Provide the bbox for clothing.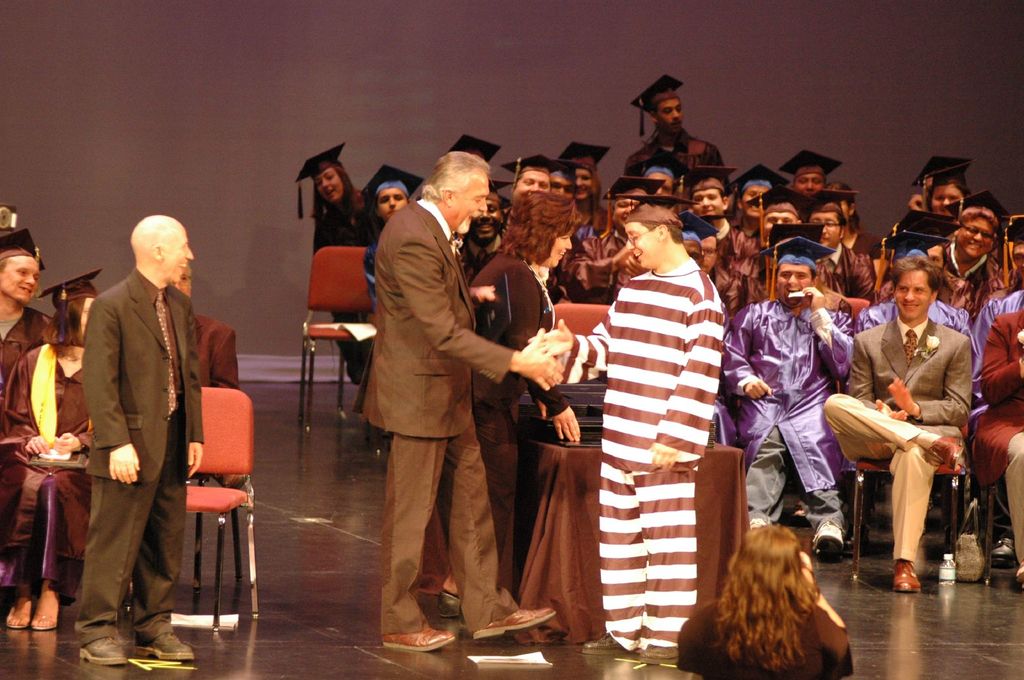
x1=311 y1=191 x2=366 y2=372.
